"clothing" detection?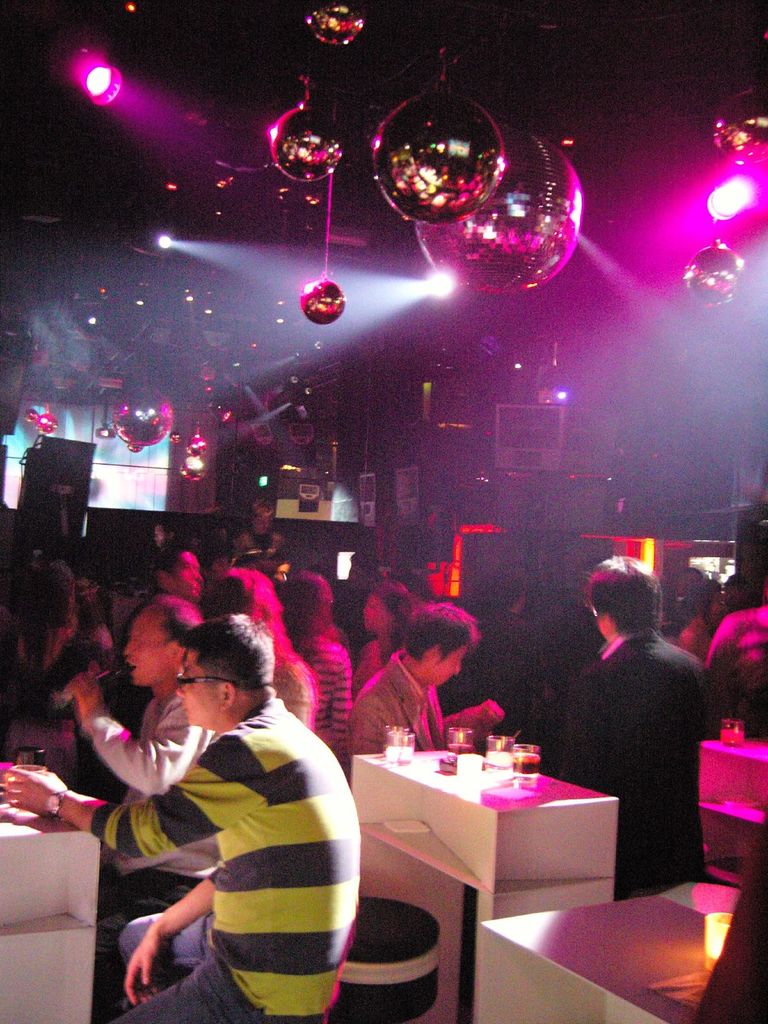
detection(697, 609, 767, 740)
